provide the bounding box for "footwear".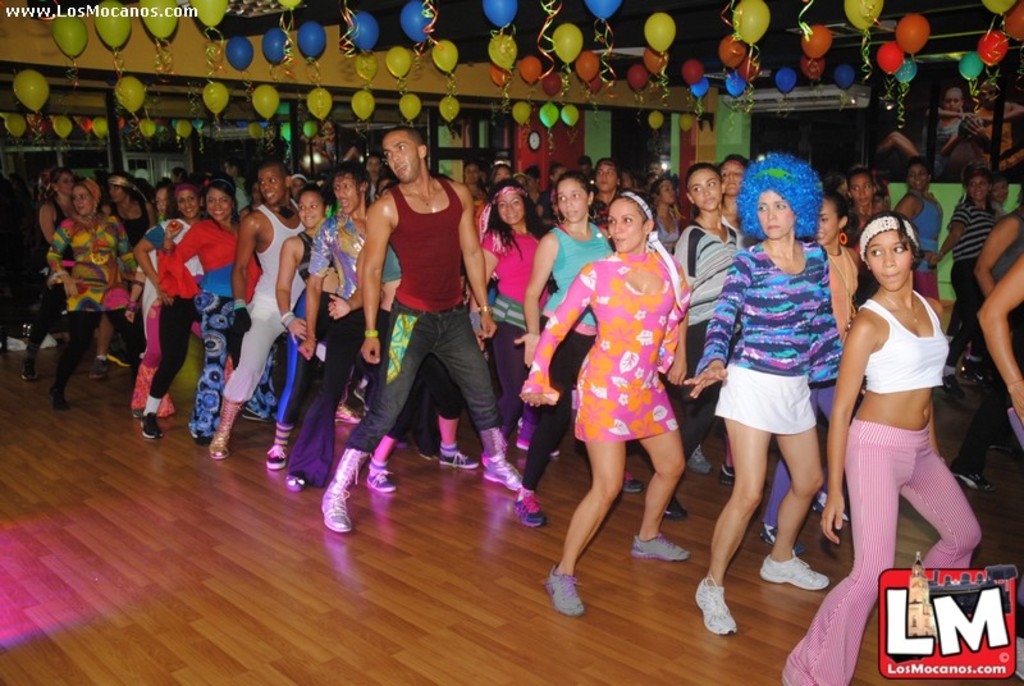
{"left": 18, "top": 356, "right": 40, "bottom": 381}.
